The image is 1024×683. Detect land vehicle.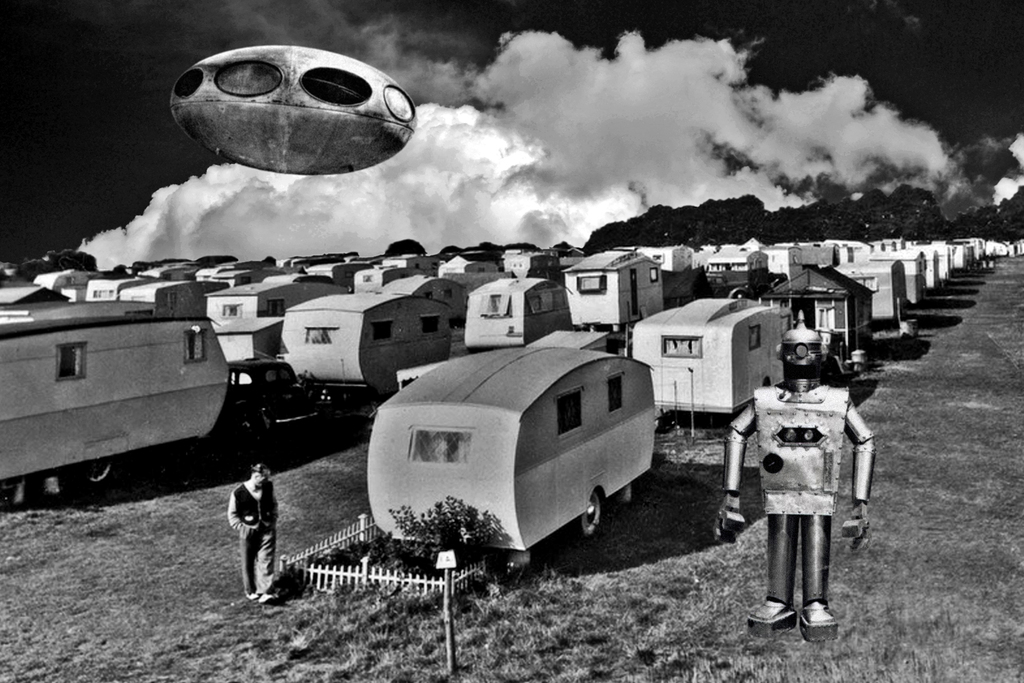
Detection: x1=467, y1=276, x2=566, y2=349.
